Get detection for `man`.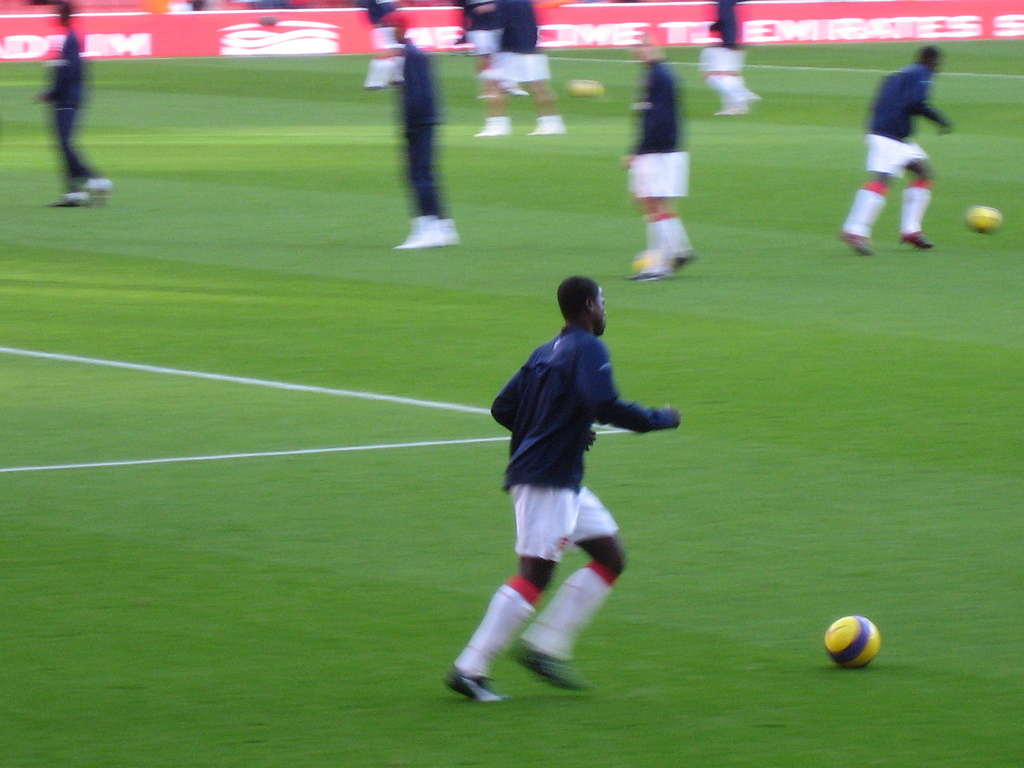
Detection: region(837, 40, 959, 252).
